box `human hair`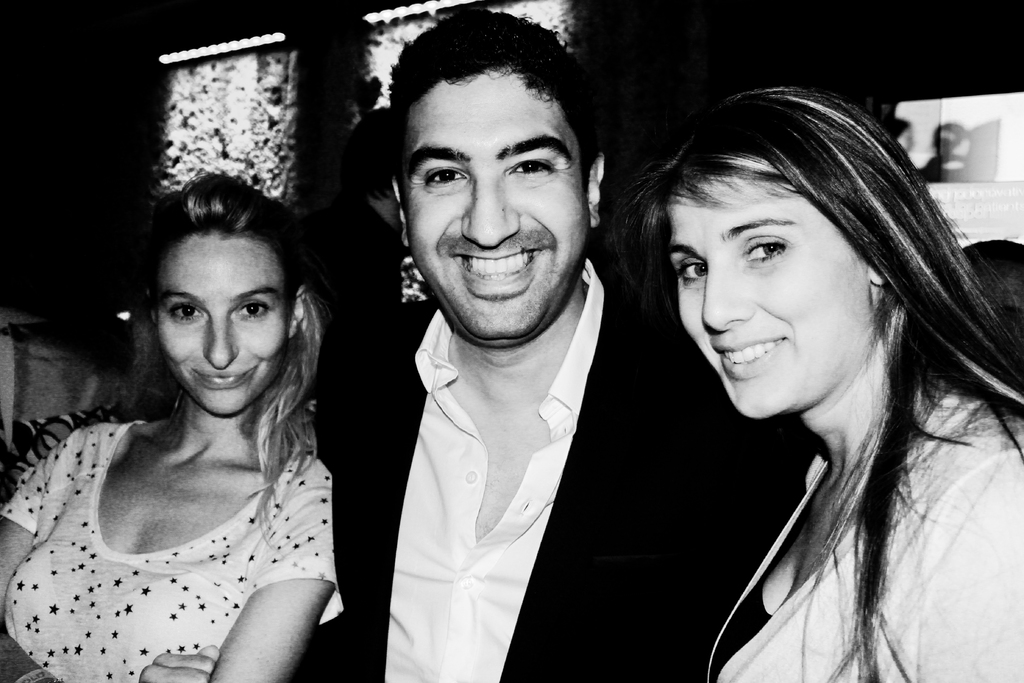
Rect(382, 6, 592, 228)
